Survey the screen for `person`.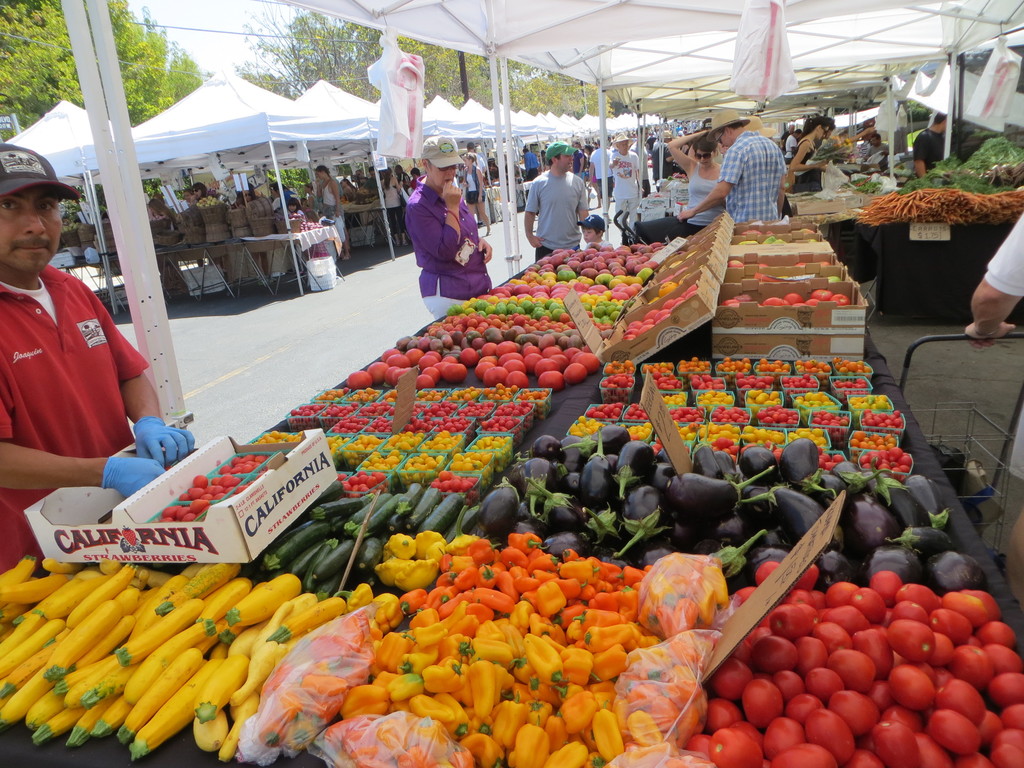
Survey found: box=[410, 148, 485, 307].
